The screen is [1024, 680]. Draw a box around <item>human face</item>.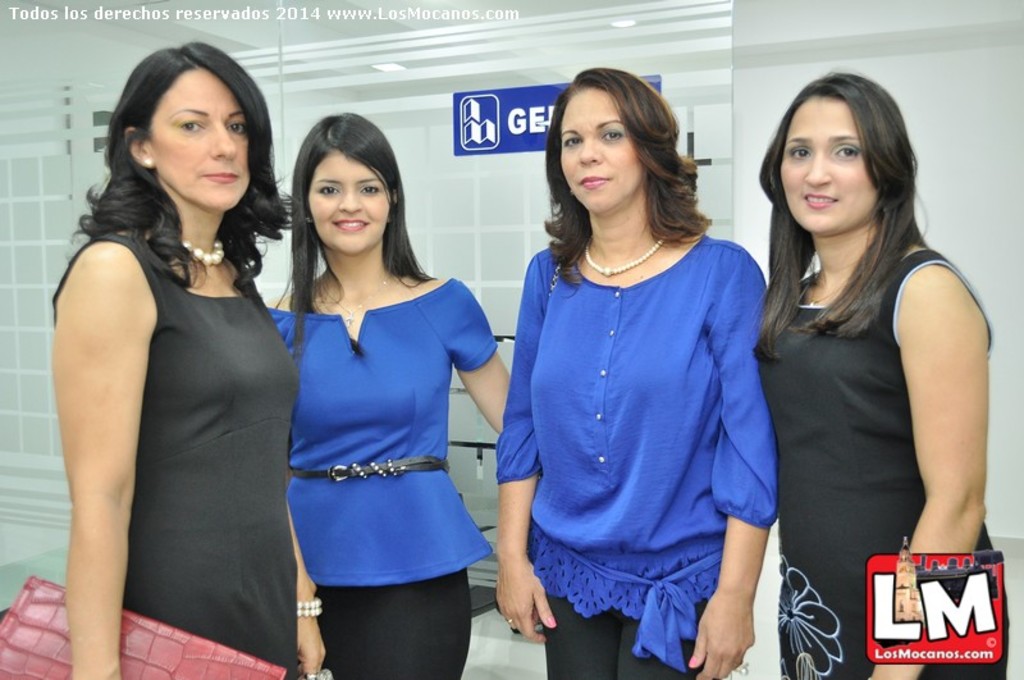
bbox=[559, 87, 649, 207].
